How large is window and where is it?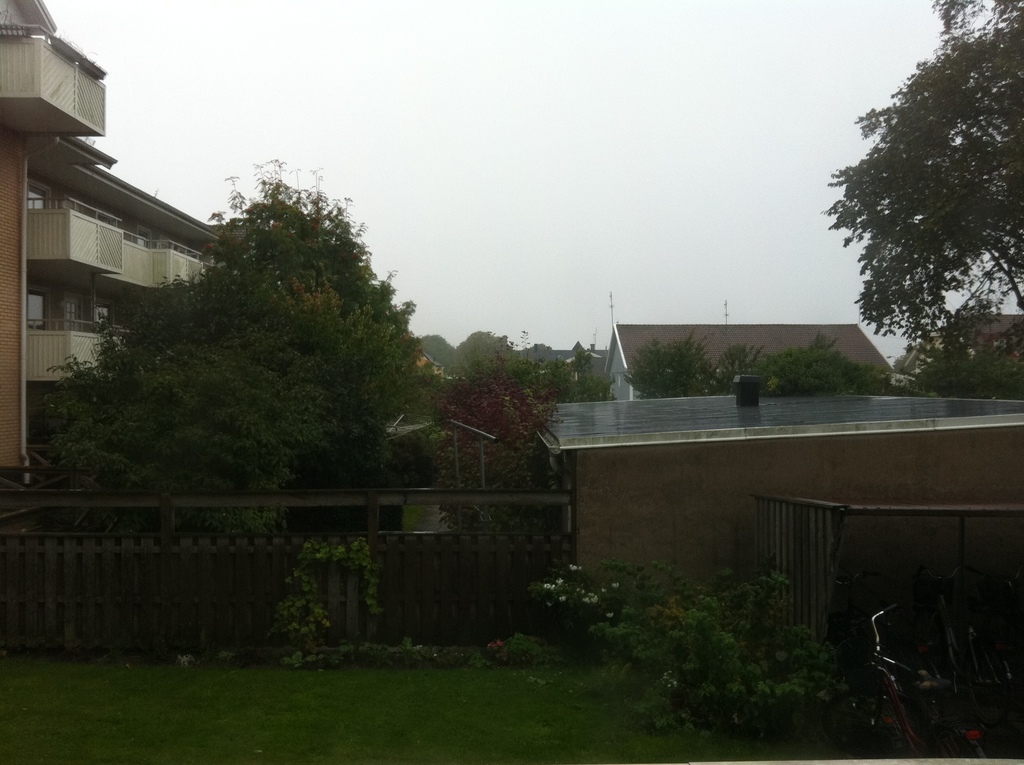
Bounding box: detection(26, 282, 50, 331).
